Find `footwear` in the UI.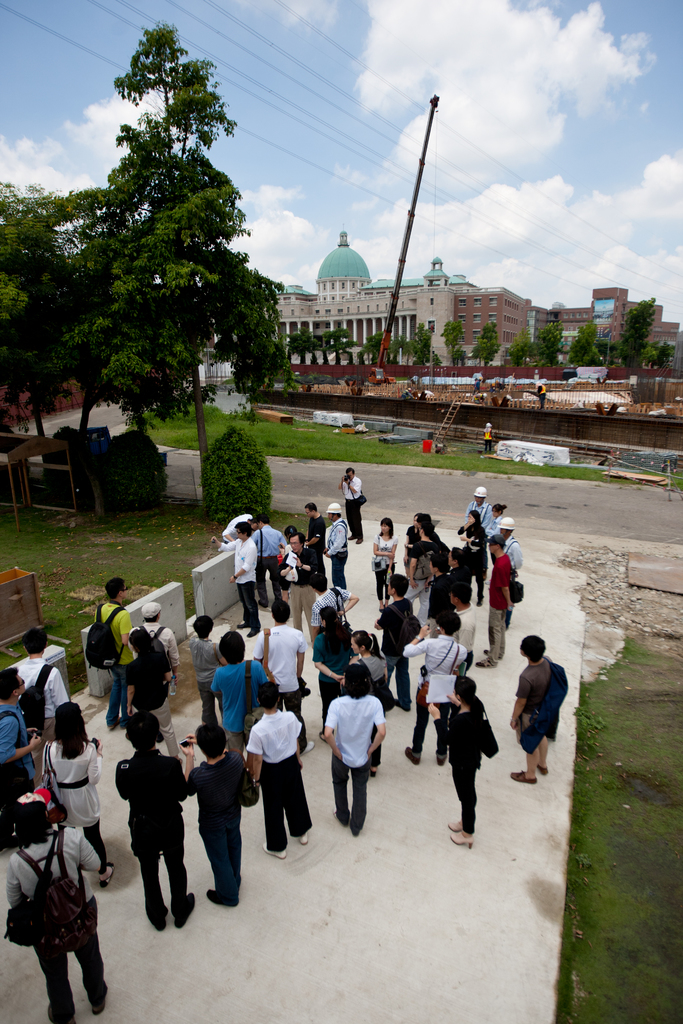
UI element at region(108, 715, 120, 728).
